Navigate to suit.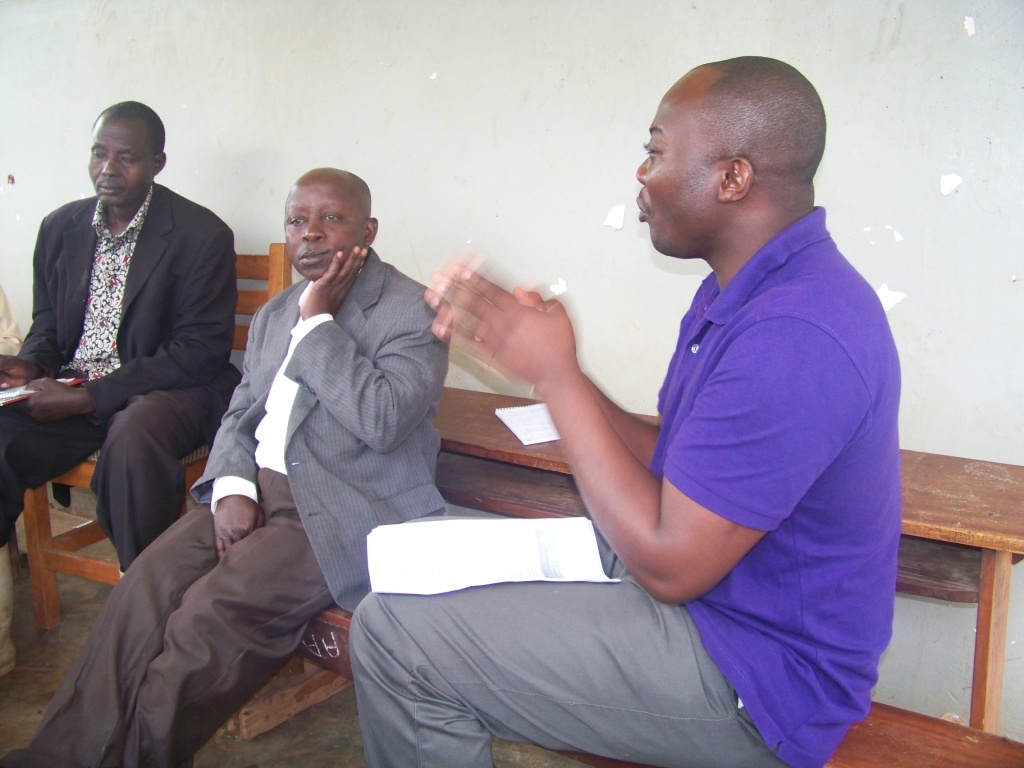
Navigation target: <bbox>0, 251, 452, 767</bbox>.
